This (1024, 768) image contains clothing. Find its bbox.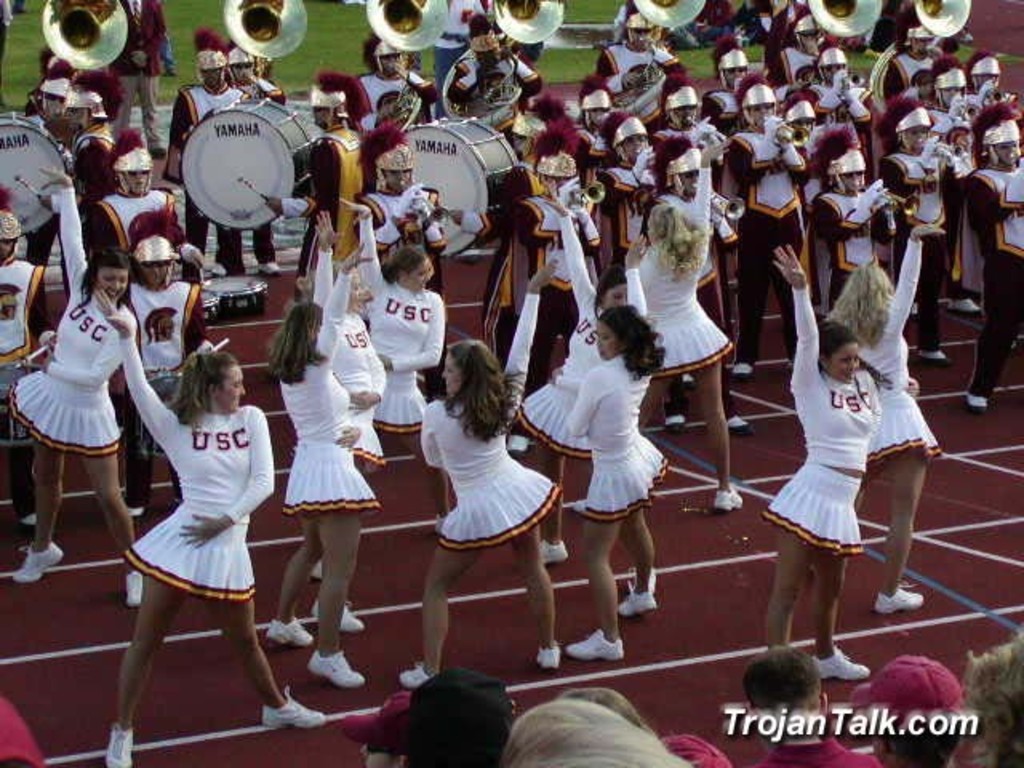
region(0, 691, 54, 766).
